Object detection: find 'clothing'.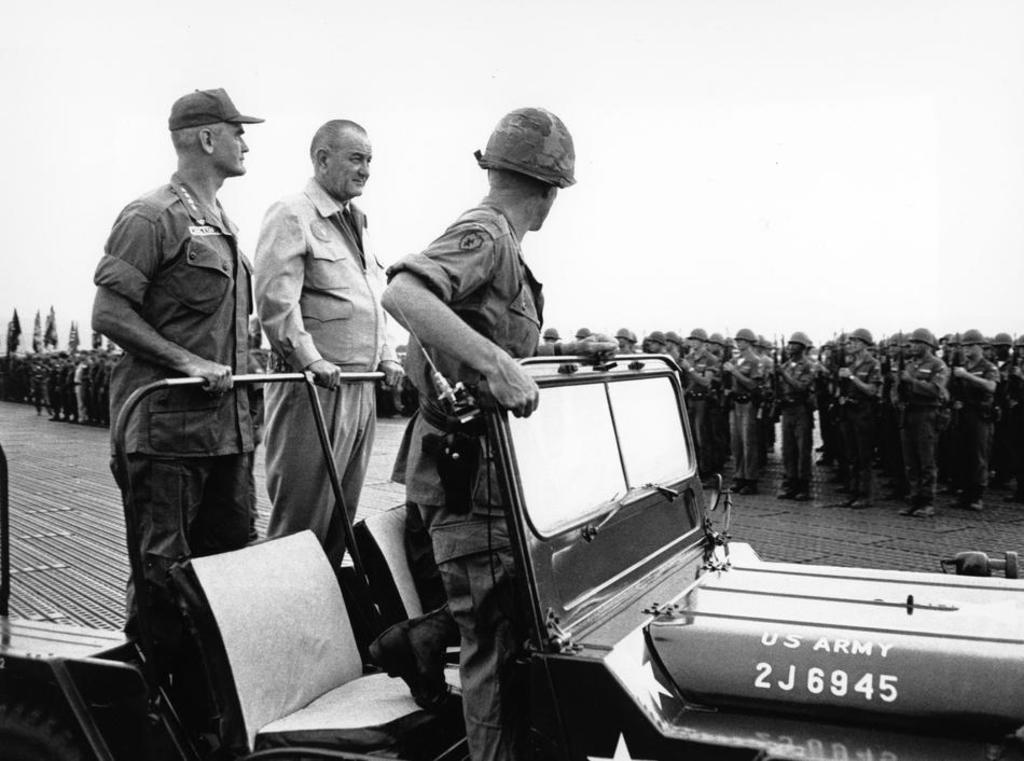
379, 193, 548, 760.
